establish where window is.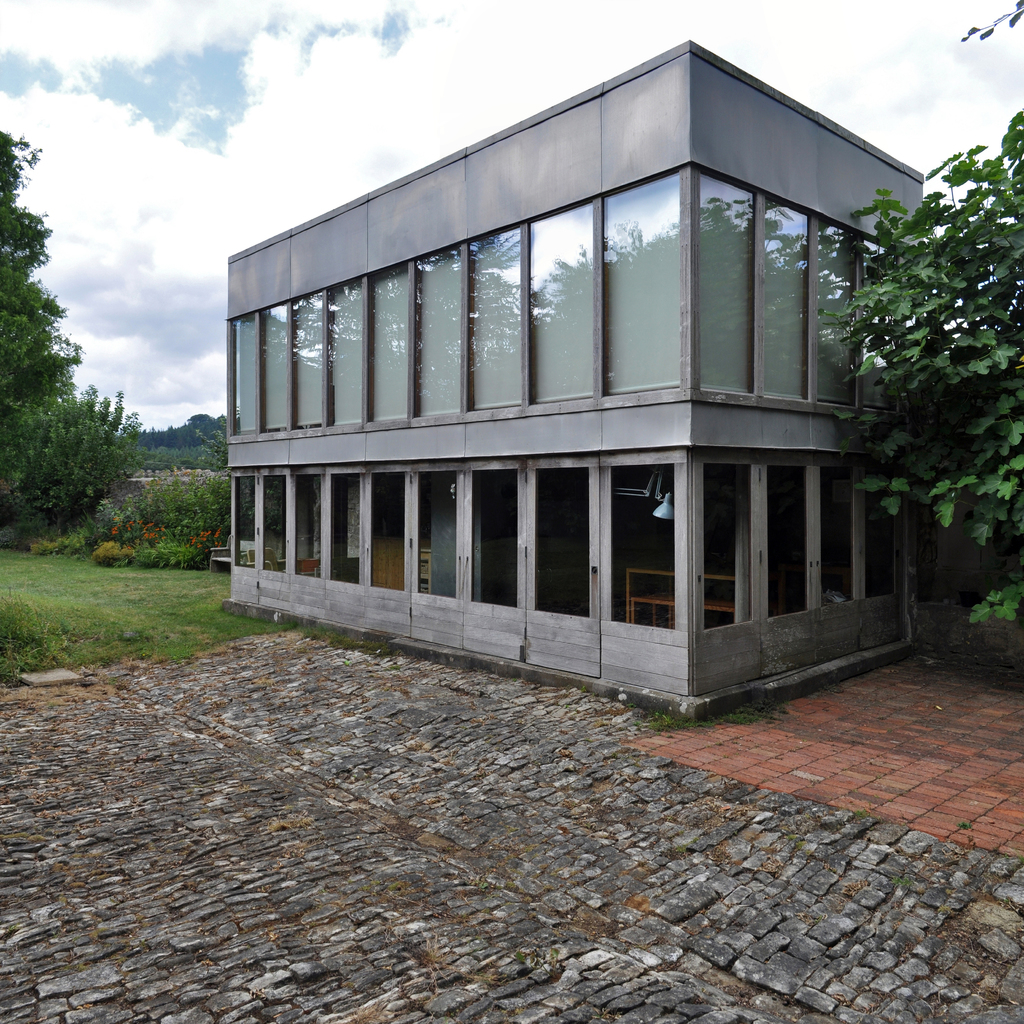
Established at pyautogui.locateOnScreen(691, 170, 758, 394).
